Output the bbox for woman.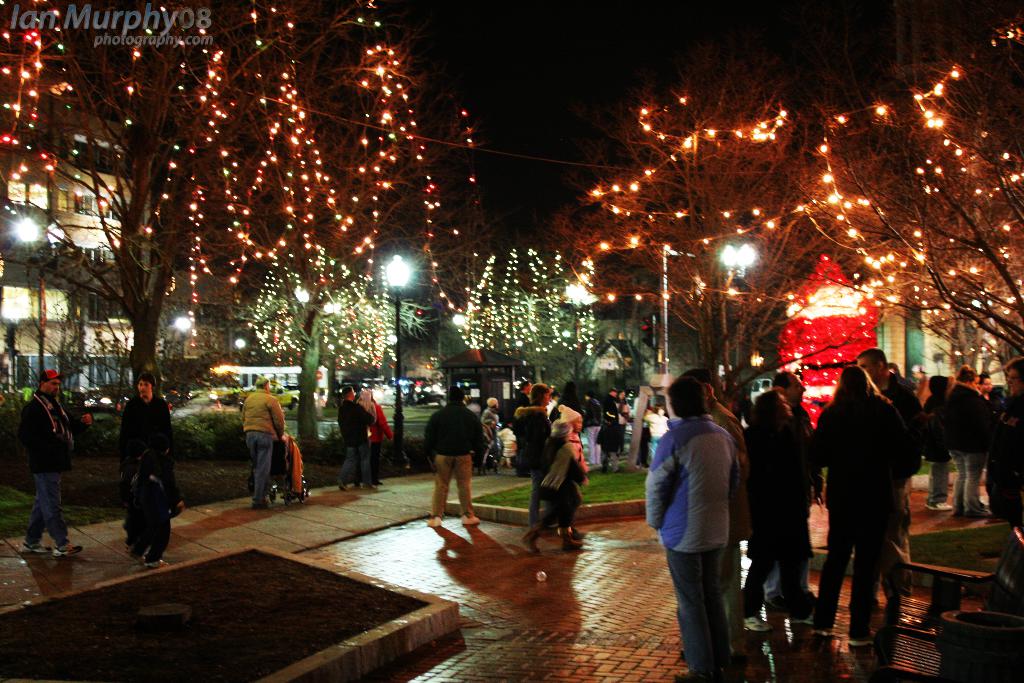
(left=811, top=361, right=902, bottom=655).
